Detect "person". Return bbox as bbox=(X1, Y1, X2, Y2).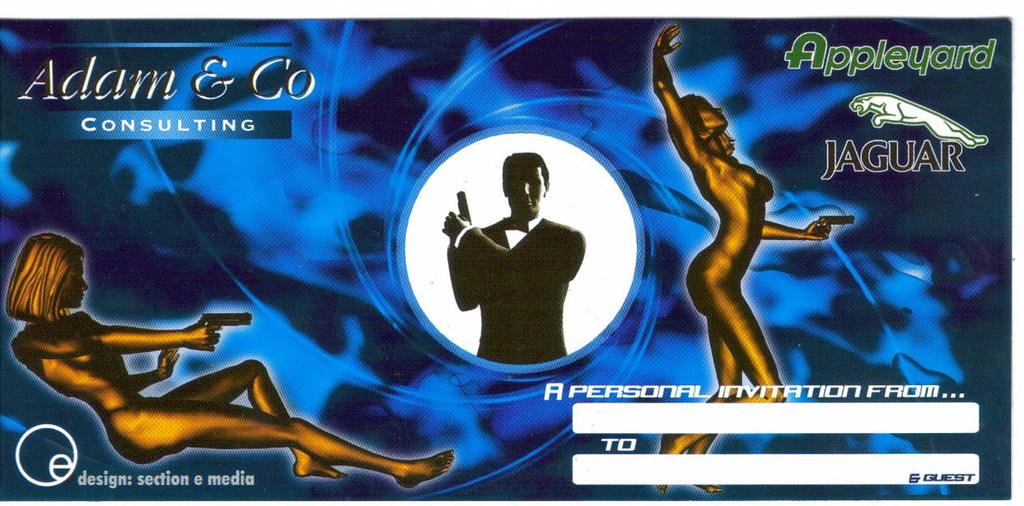
bbox=(651, 19, 856, 495).
